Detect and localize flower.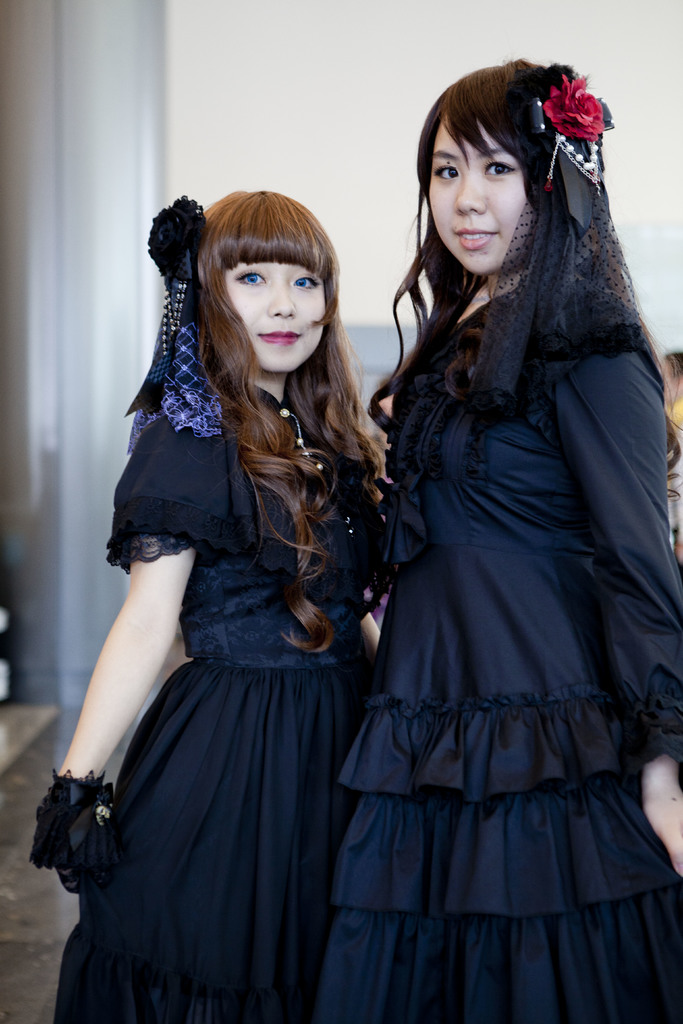
Localized at pyautogui.locateOnScreen(541, 65, 611, 145).
